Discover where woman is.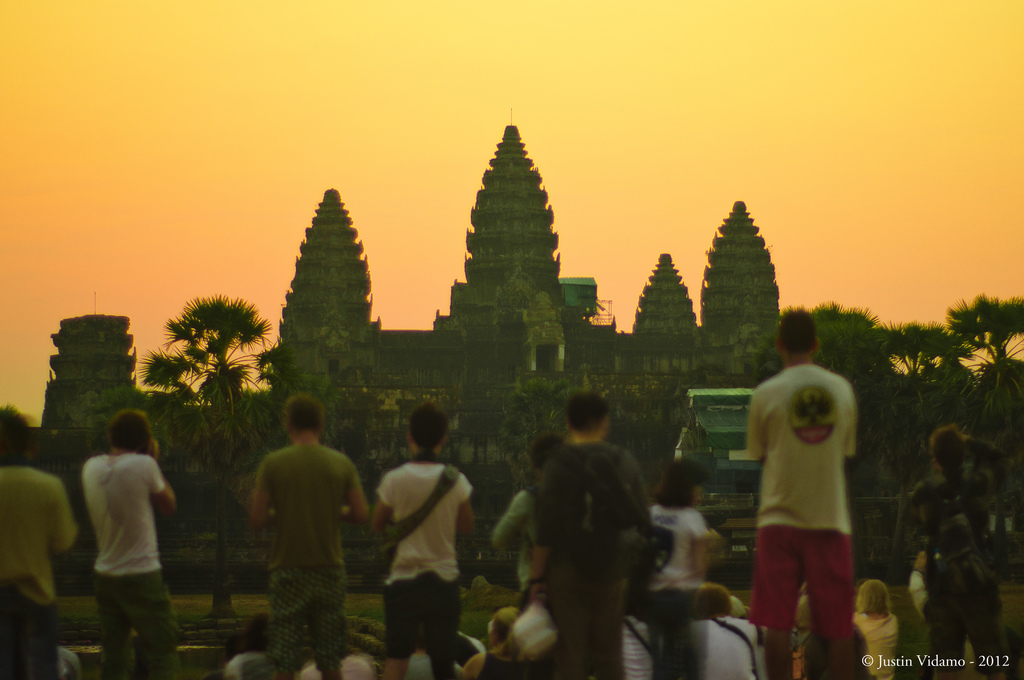
Discovered at [854,579,902,679].
